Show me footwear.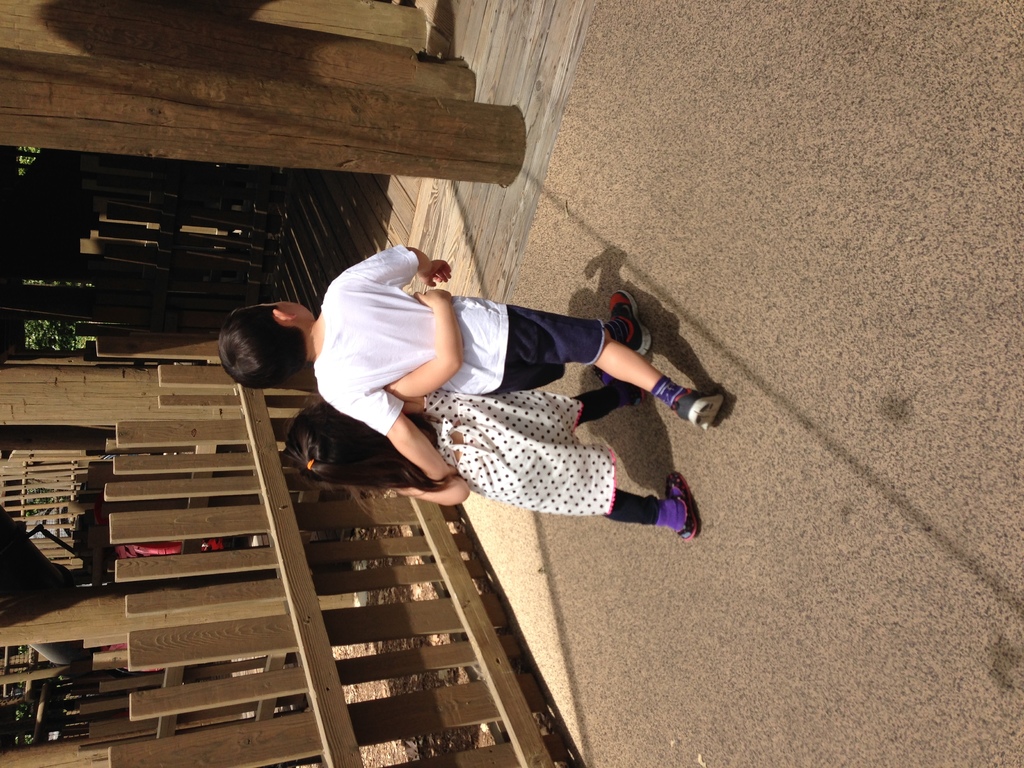
footwear is here: (685, 386, 724, 434).
